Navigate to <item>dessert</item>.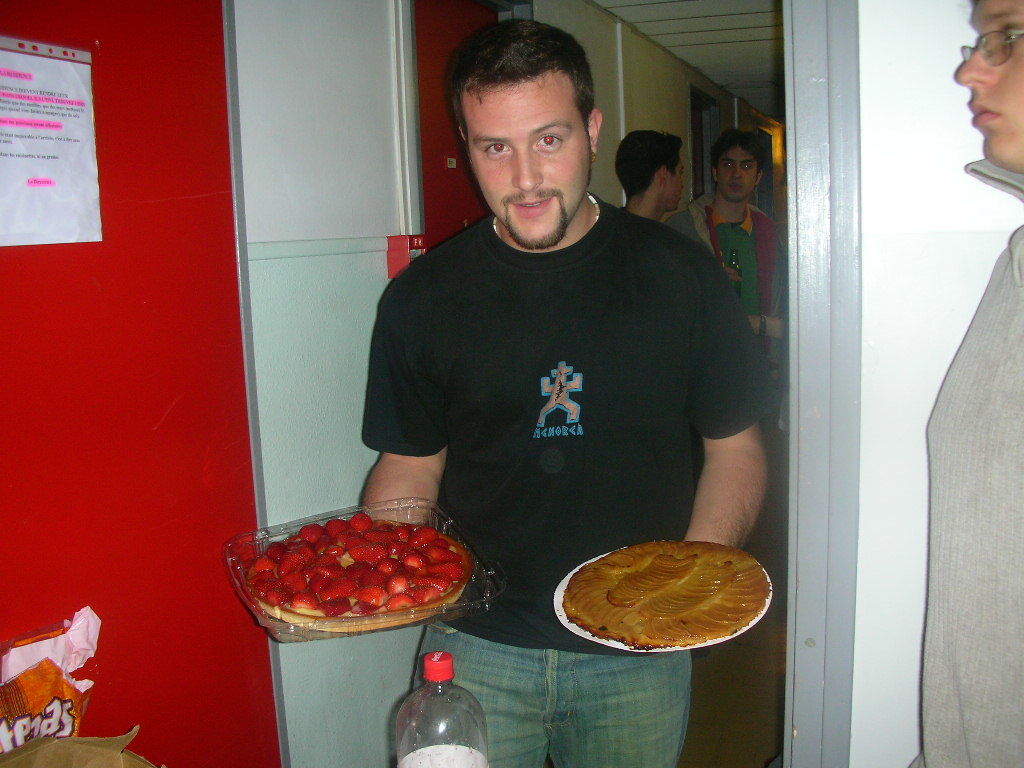
Navigation target: detection(224, 537, 501, 648).
